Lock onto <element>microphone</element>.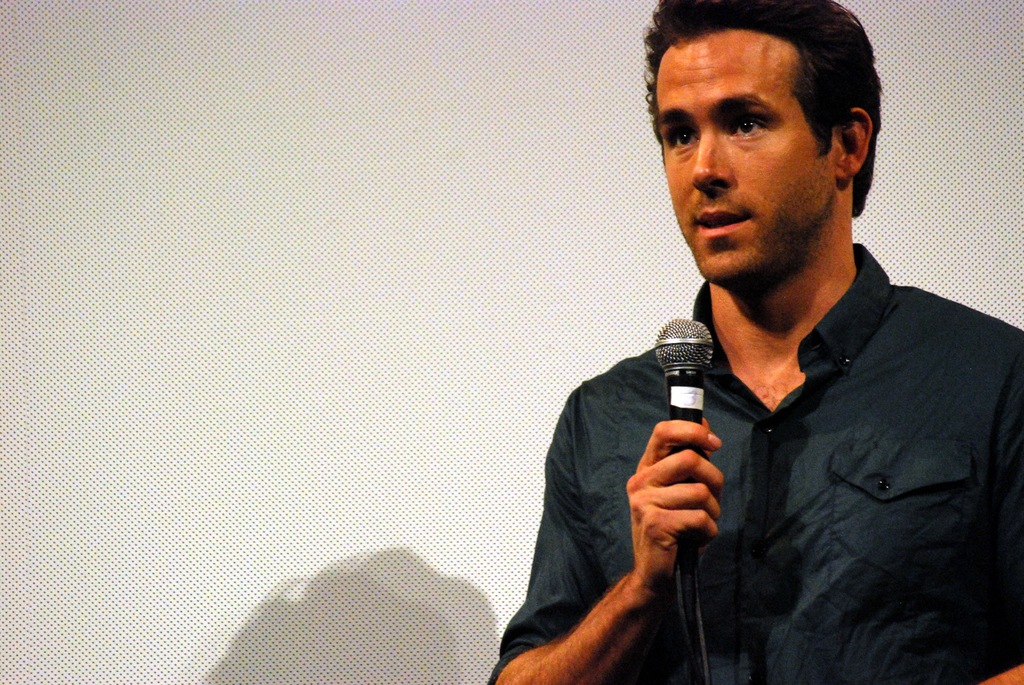
Locked: (650,313,715,547).
